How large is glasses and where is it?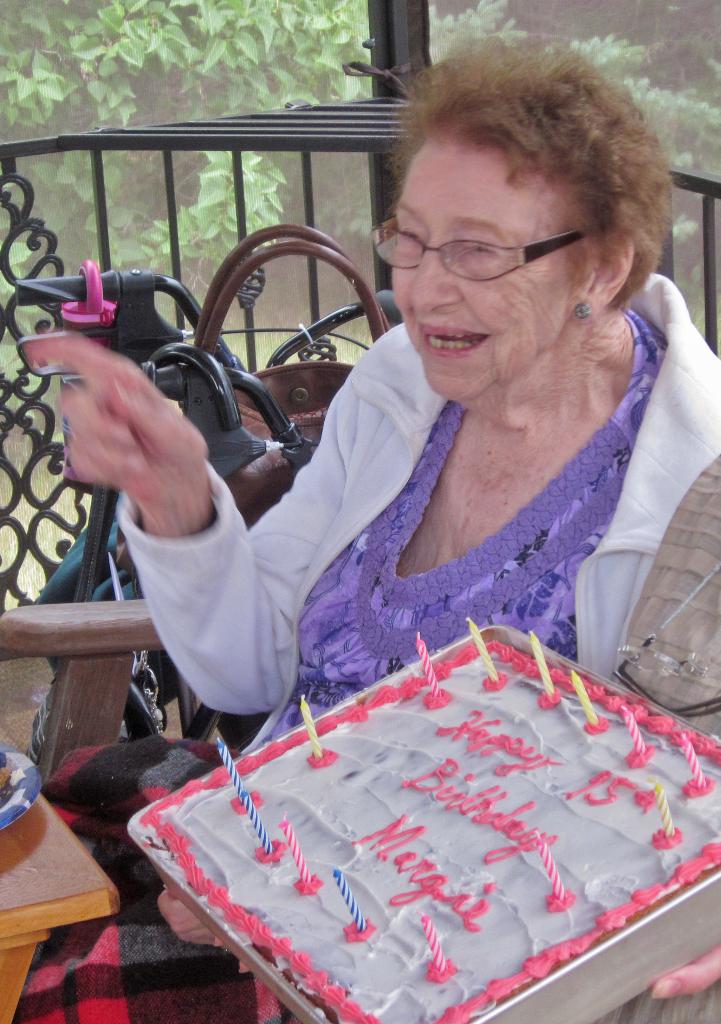
Bounding box: {"left": 362, "top": 216, "right": 600, "bottom": 289}.
